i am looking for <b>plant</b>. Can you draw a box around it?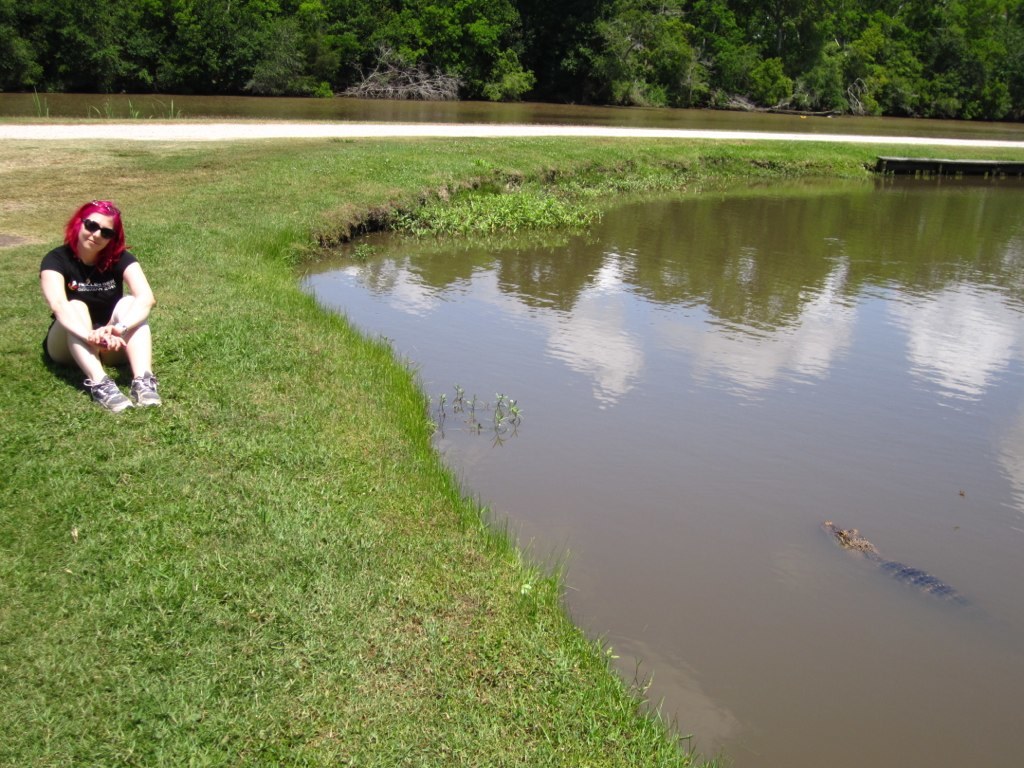
Sure, the bounding box is box=[438, 385, 523, 432].
